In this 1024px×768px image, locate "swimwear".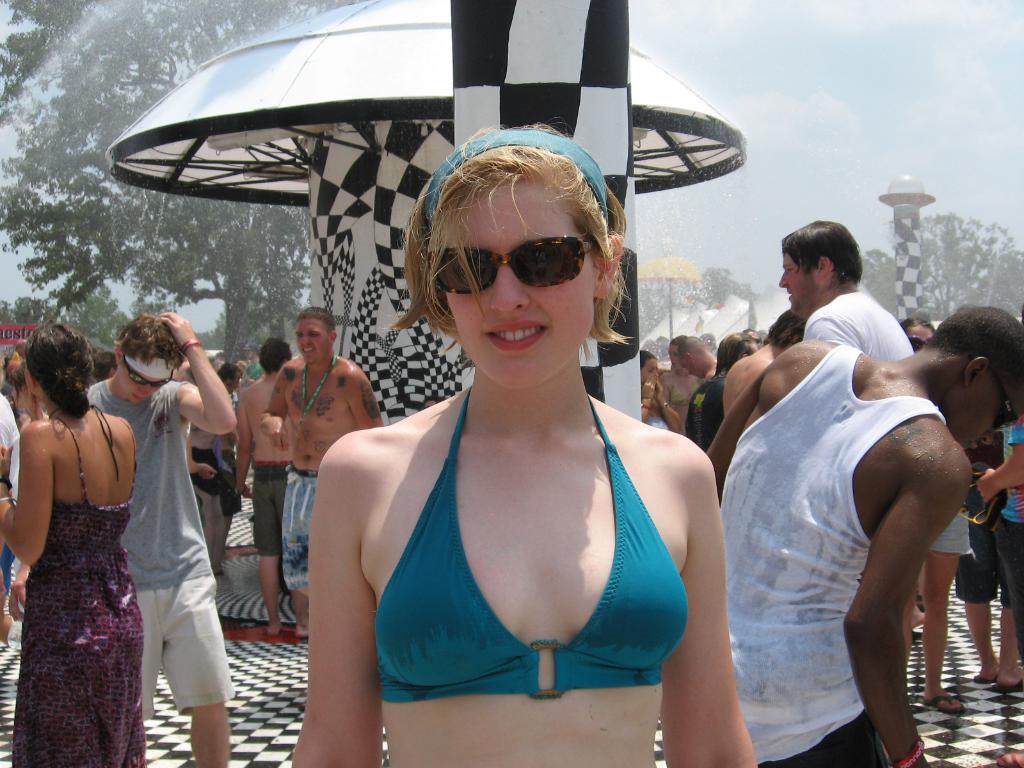
Bounding box: [left=252, top=454, right=291, bottom=563].
